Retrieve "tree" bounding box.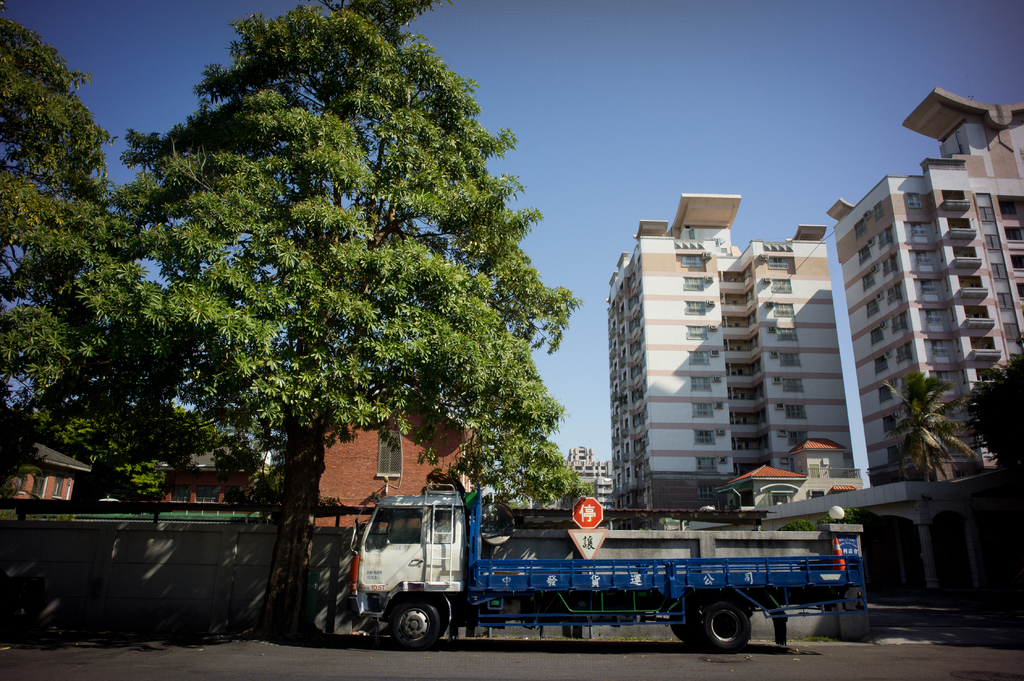
Bounding box: crop(88, 43, 598, 557).
